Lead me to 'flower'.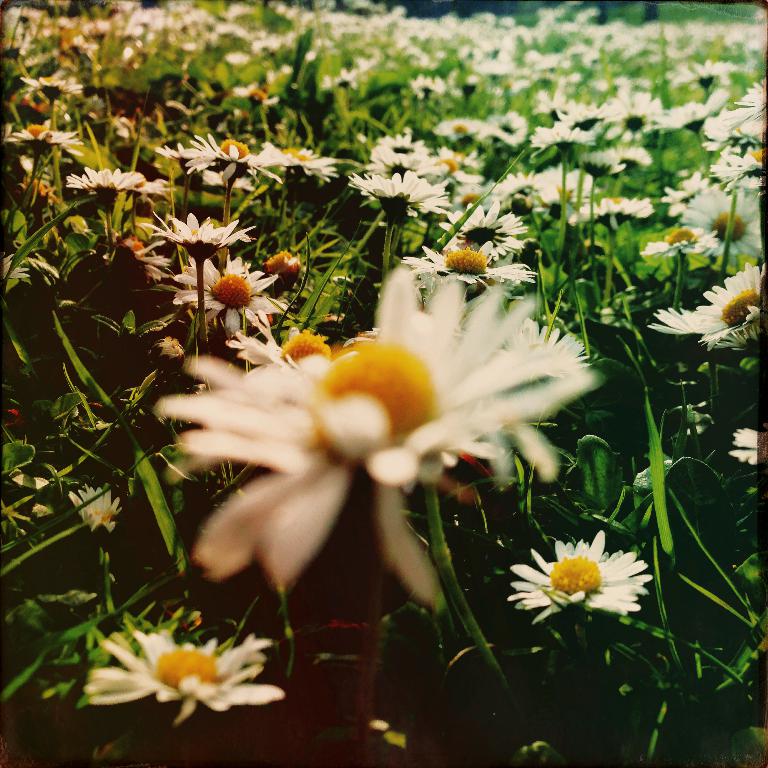
Lead to [727, 428, 764, 469].
